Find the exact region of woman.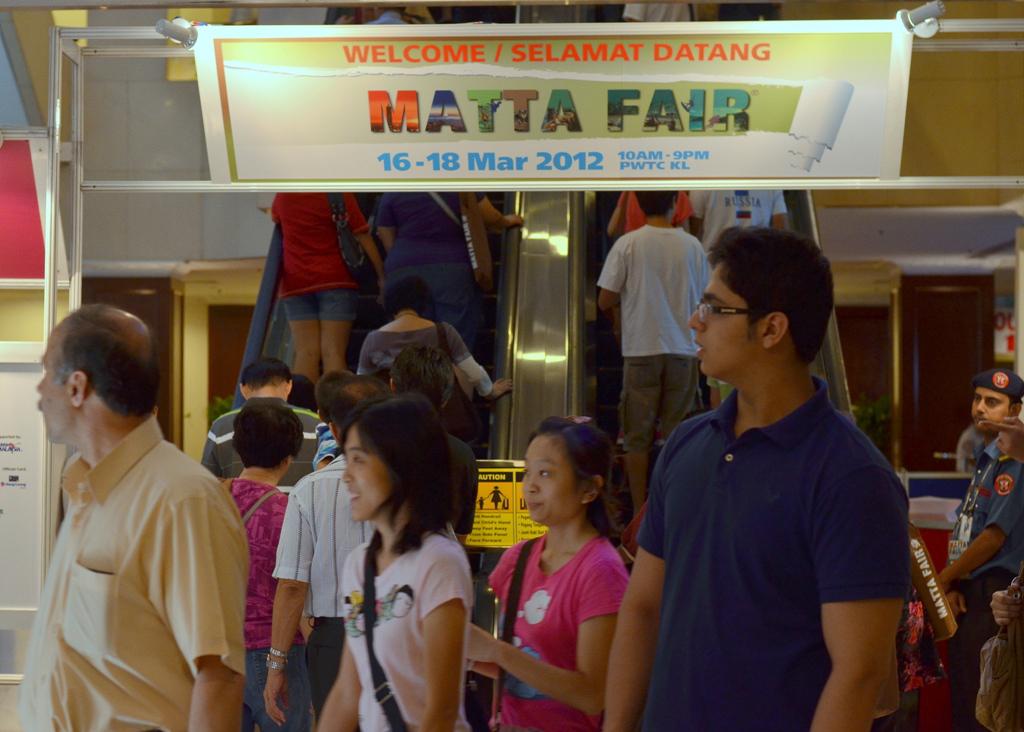
Exact region: l=359, t=280, r=514, b=408.
